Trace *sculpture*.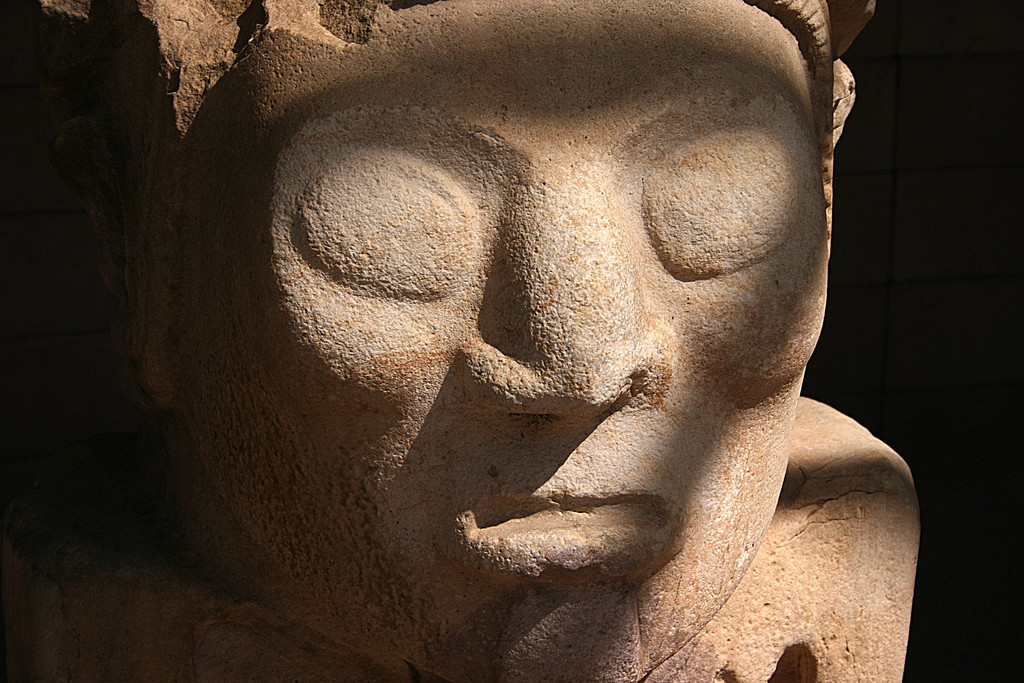
Traced to (x1=72, y1=0, x2=932, y2=650).
